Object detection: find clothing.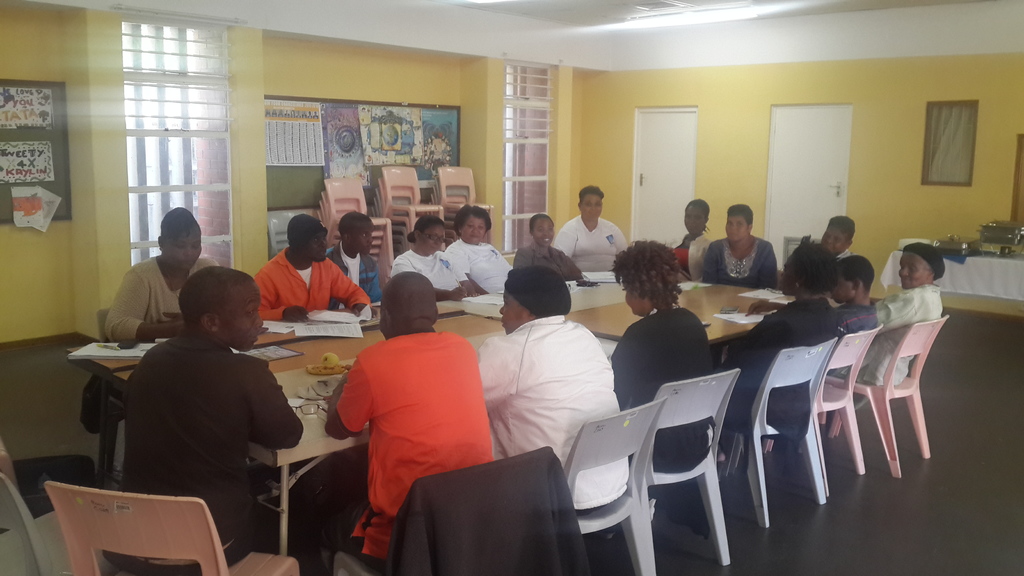
(left=889, top=310, right=941, bottom=376).
